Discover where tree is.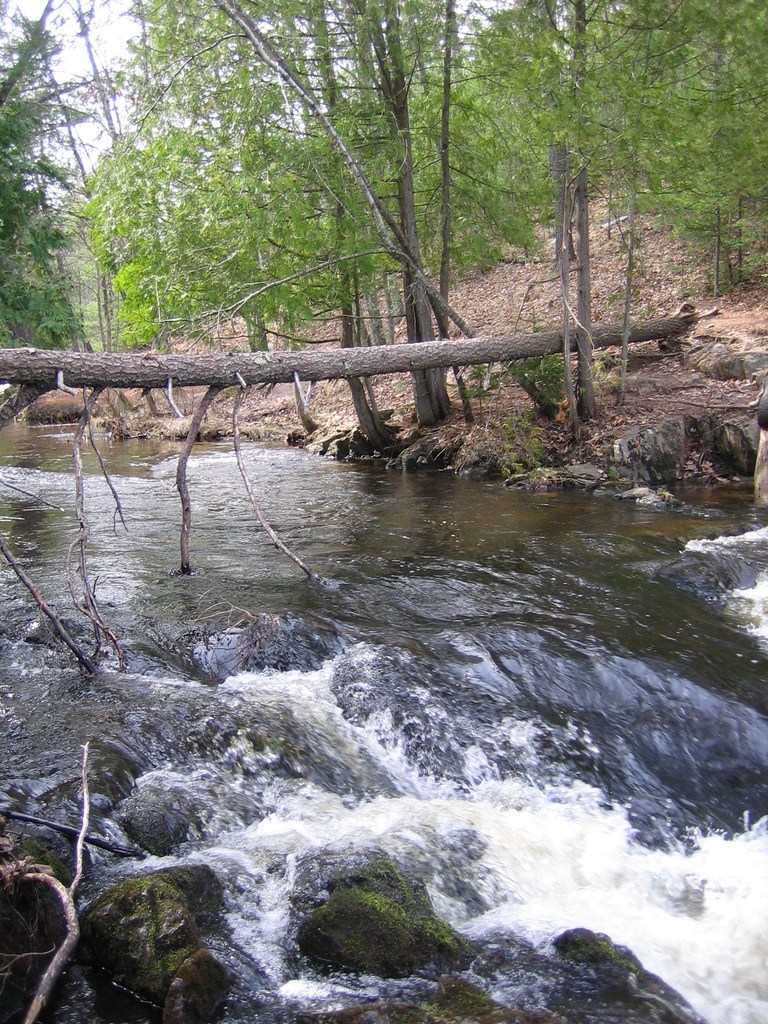
Discovered at {"left": 461, "top": 0, "right": 580, "bottom": 266}.
